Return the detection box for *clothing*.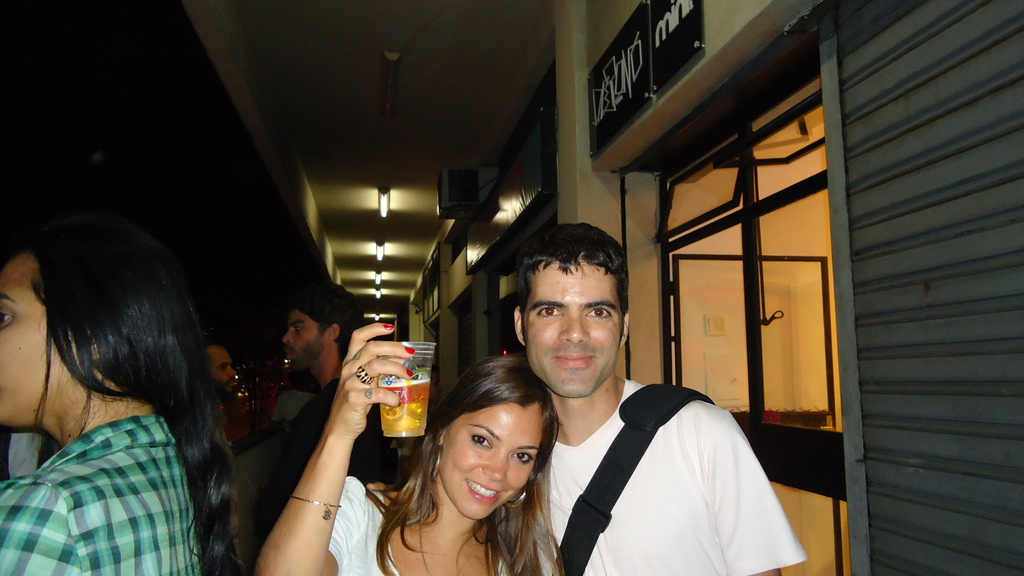
locate(260, 377, 388, 532).
